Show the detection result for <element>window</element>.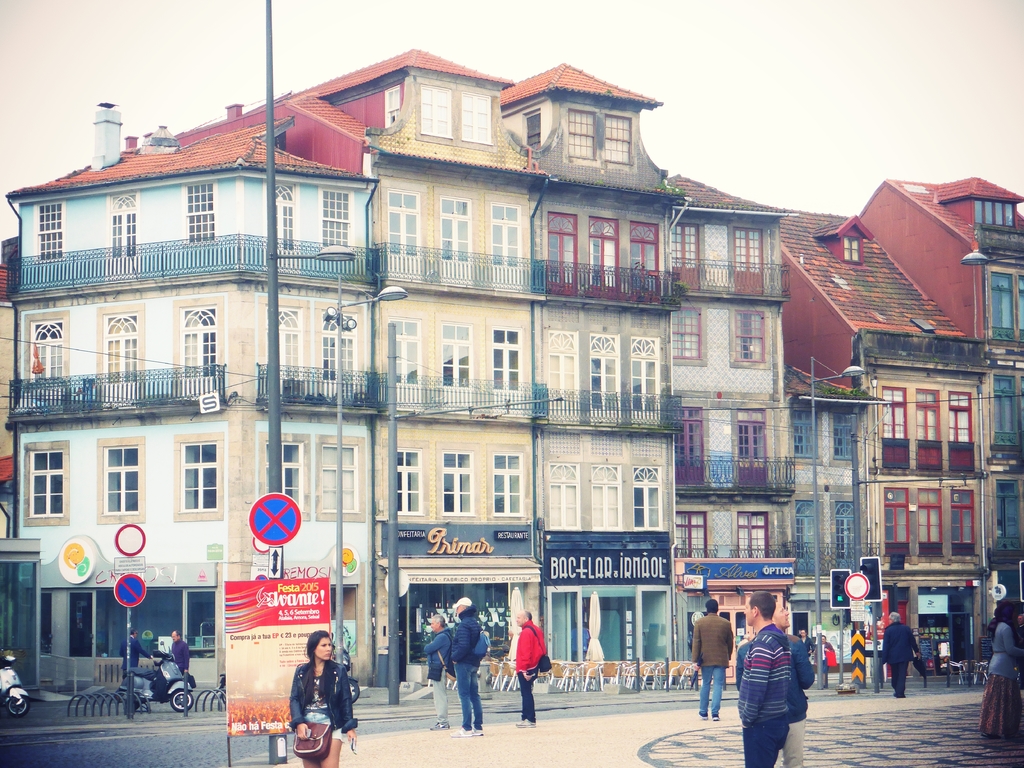
box=[28, 448, 68, 516].
